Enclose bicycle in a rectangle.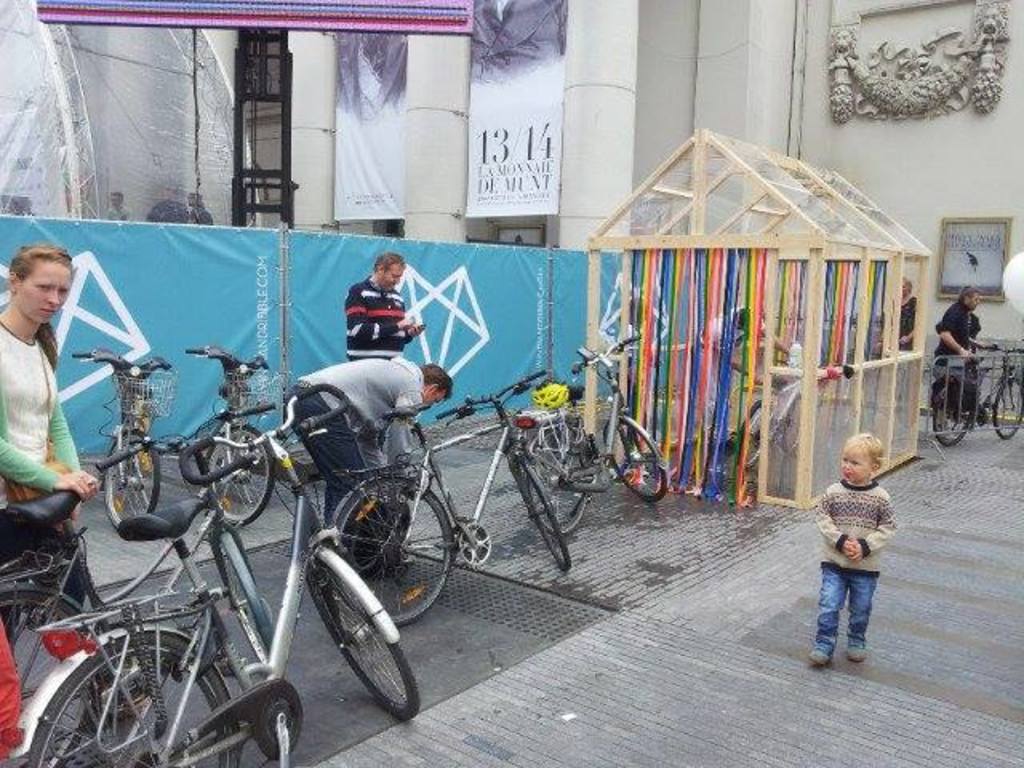
70, 349, 179, 536.
